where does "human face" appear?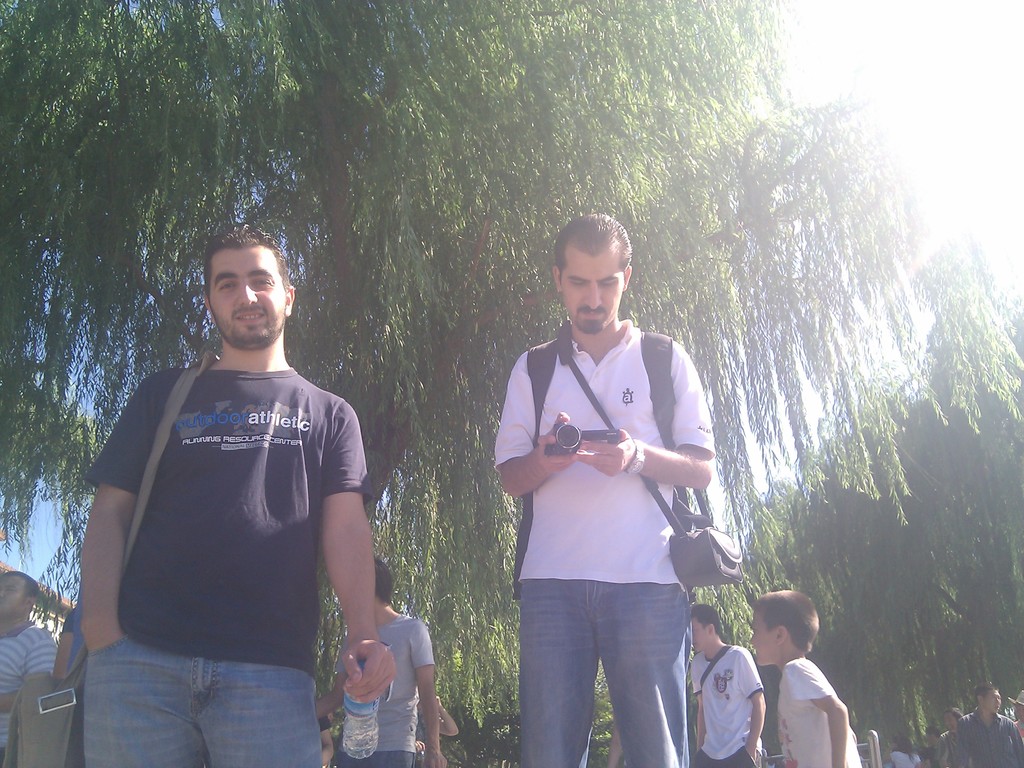
Appears at bbox=(989, 689, 1002, 712).
